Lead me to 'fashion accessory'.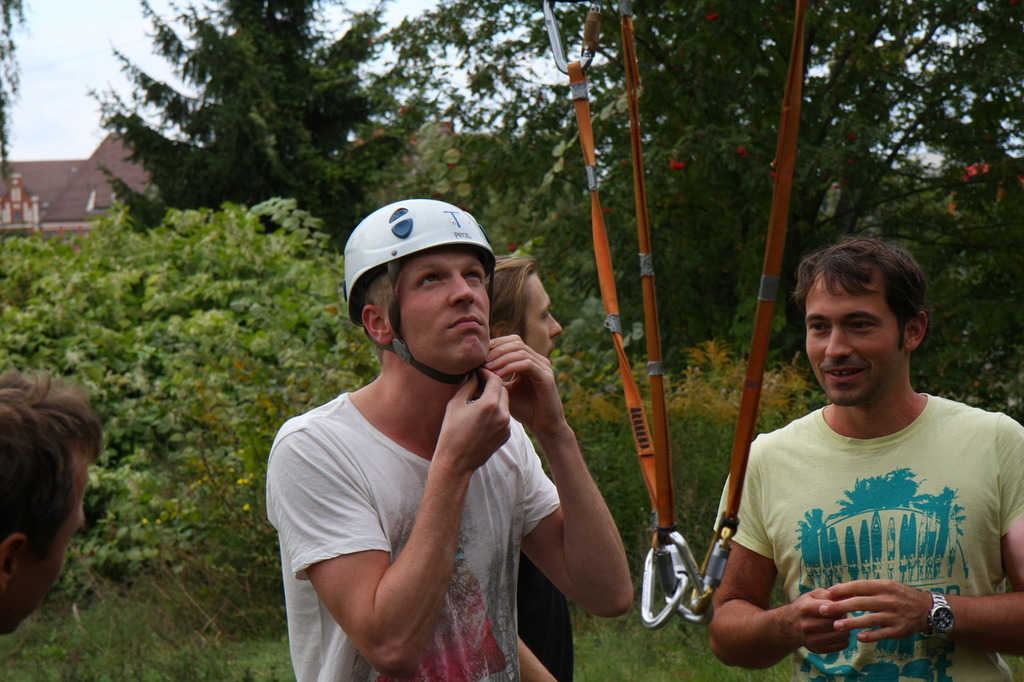
Lead to crop(925, 595, 954, 647).
